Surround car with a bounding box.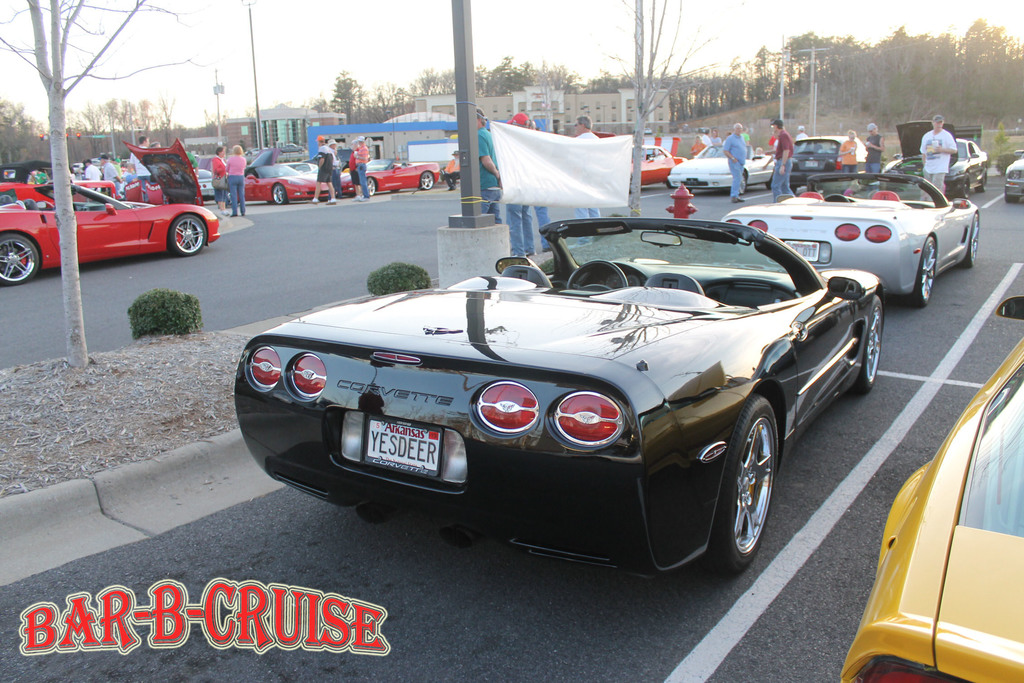
bbox=[721, 175, 980, 299].
